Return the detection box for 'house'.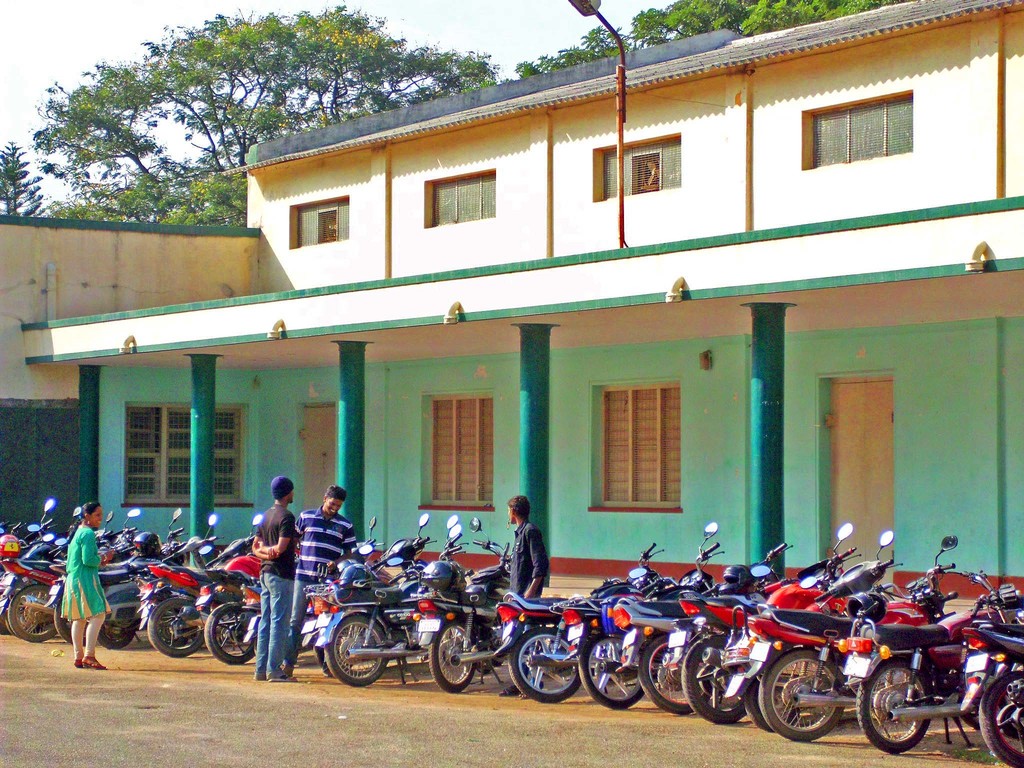
box(0, 0, 1023, 600).
